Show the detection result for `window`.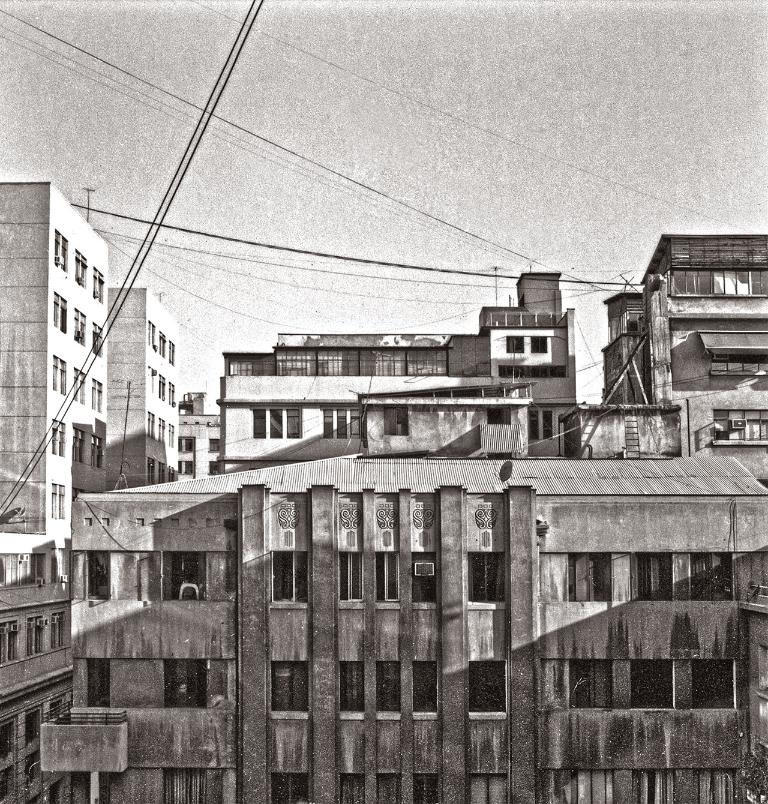
[145, 415, 156, 441].
